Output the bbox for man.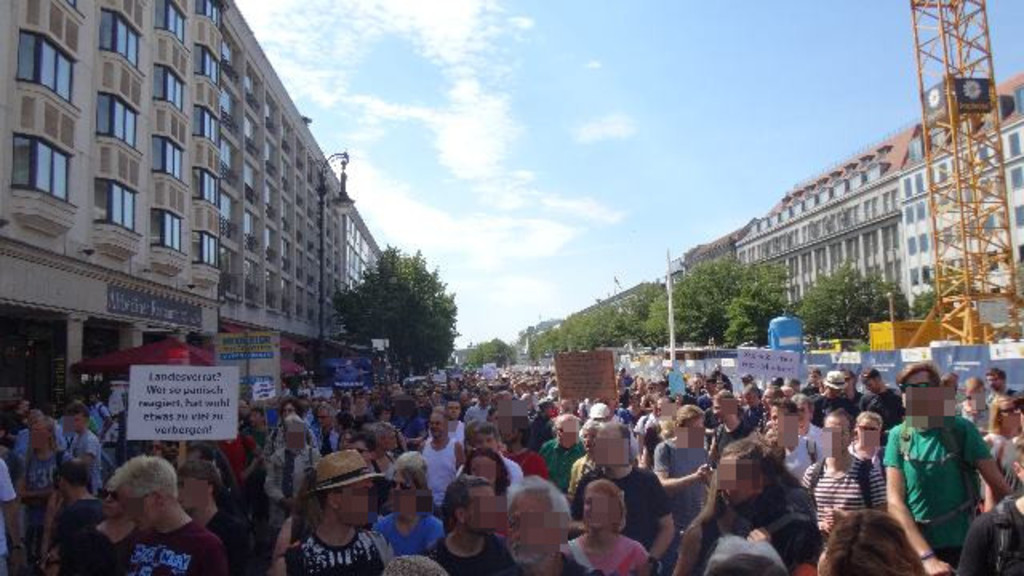
(x1=811, y1=370, x2=858, y2=427).
